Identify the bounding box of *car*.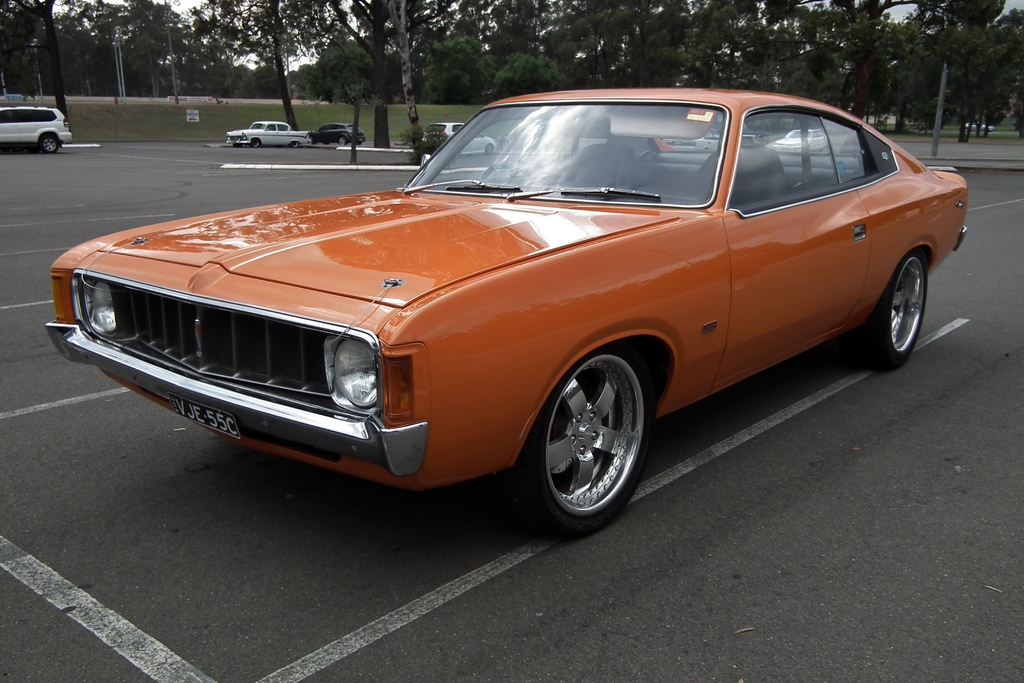
(310,123,365,147).
